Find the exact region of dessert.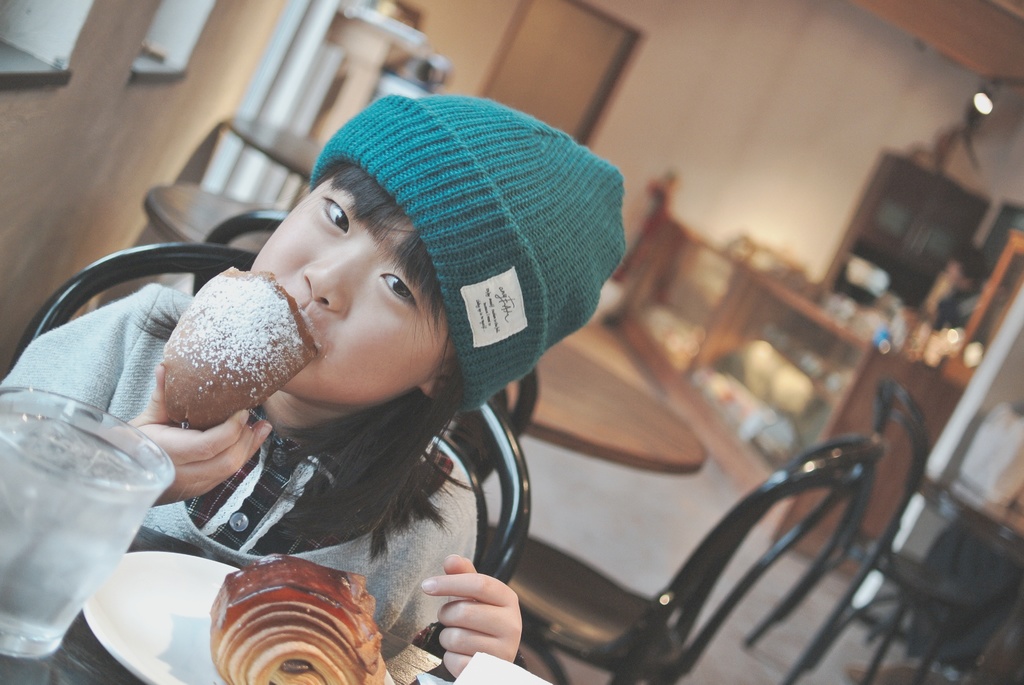
Exact region: left=214, top=546, right=394, bottom=684.
